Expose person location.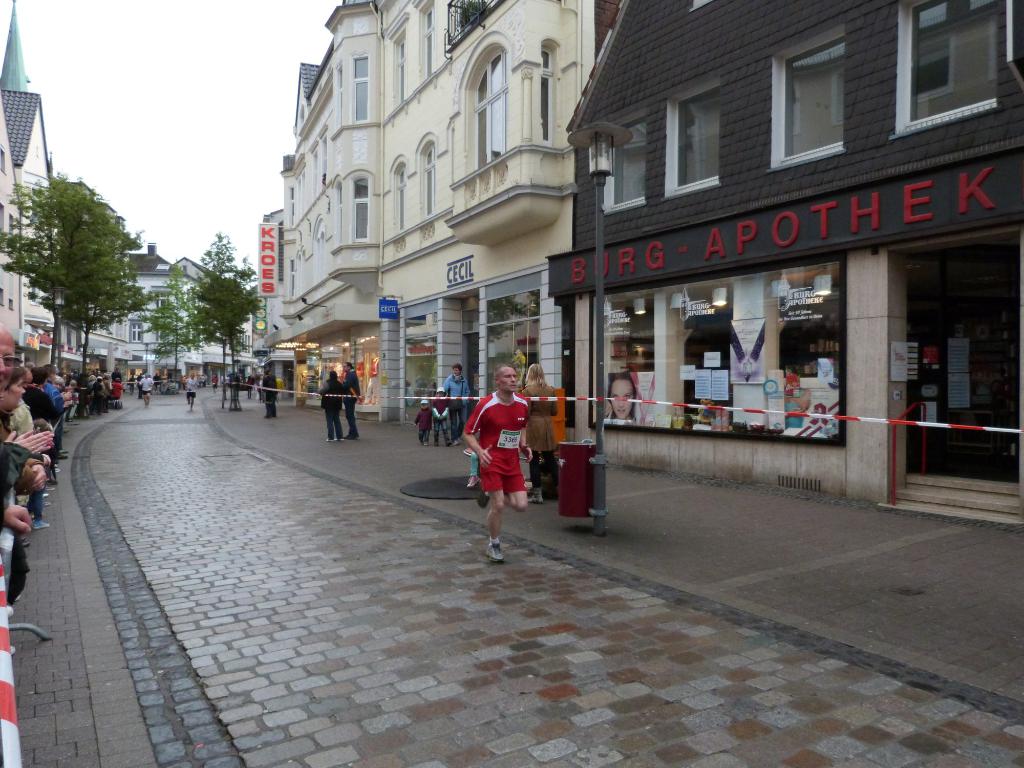
Exposed at 343/358/362/441.
